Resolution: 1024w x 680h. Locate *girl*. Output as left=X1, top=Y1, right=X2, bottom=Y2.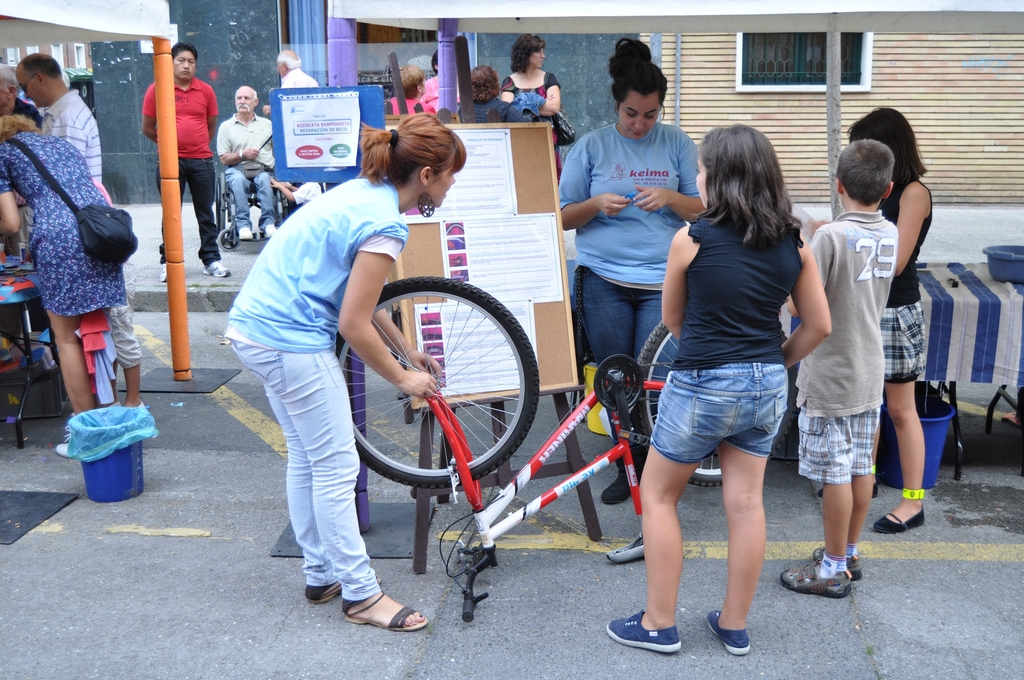
left=808, top=106, right=924, bottom=535.
